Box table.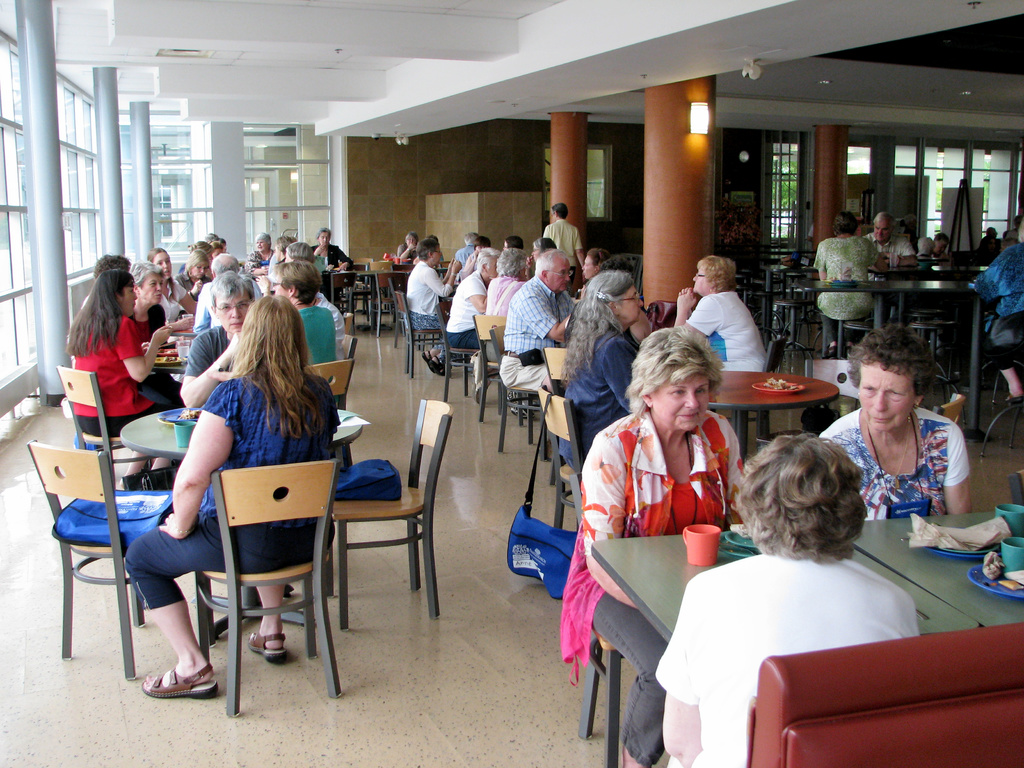
(left=116, top=404, right=364, bottom=640).
